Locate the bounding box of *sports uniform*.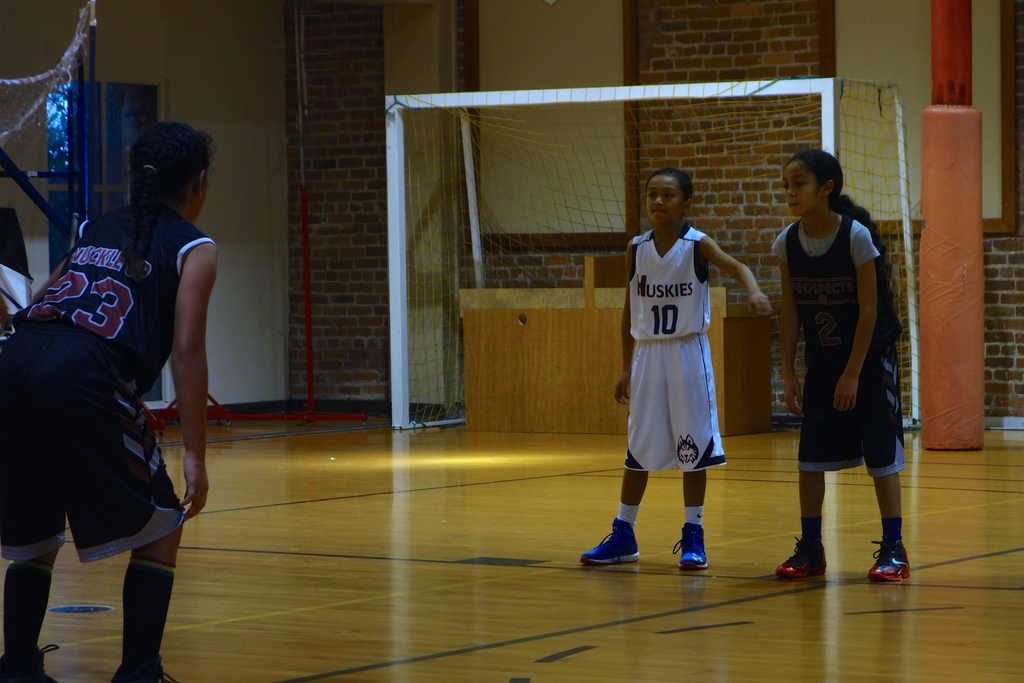
Bounding box: 607/331/725/470.
